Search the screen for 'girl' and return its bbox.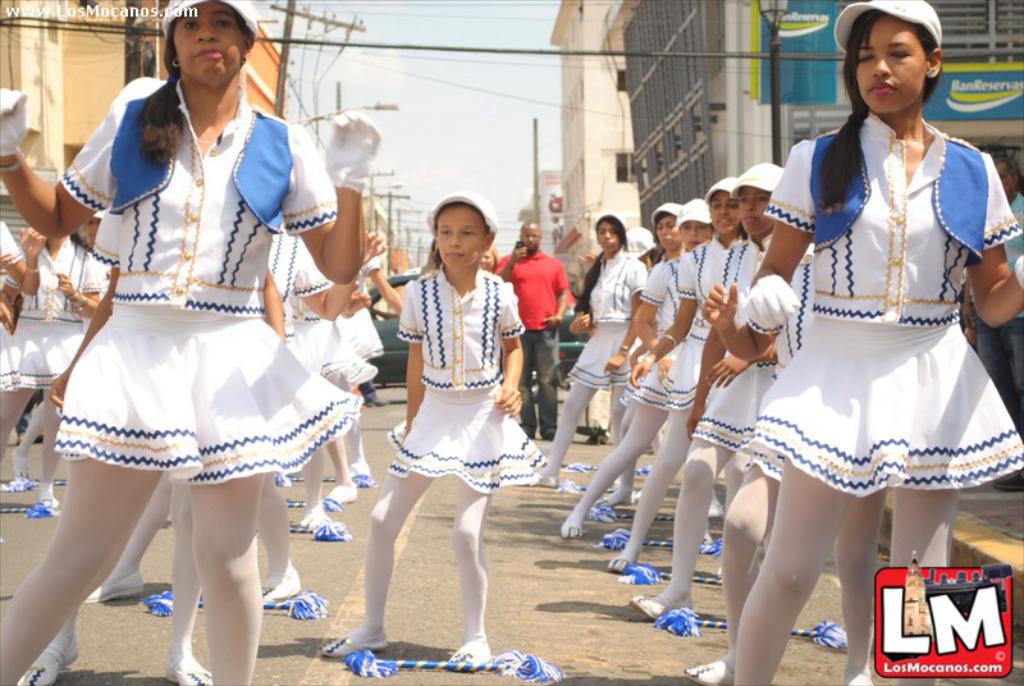
Found: (left=0, top=0, right=378, bottom=685).
